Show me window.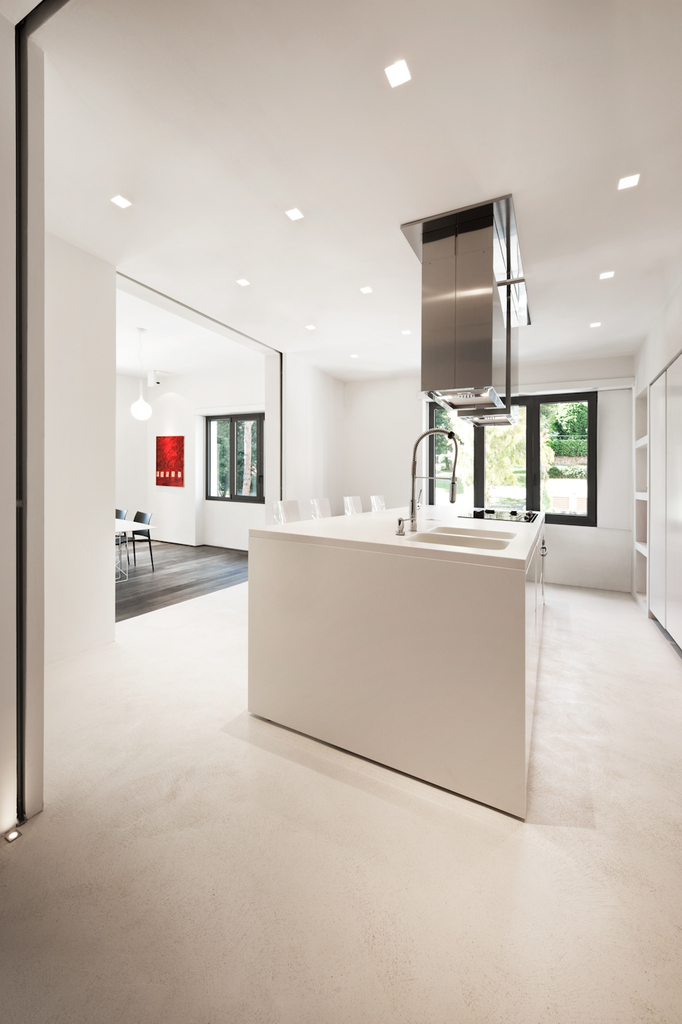
window is here: 428 392 595 525.
